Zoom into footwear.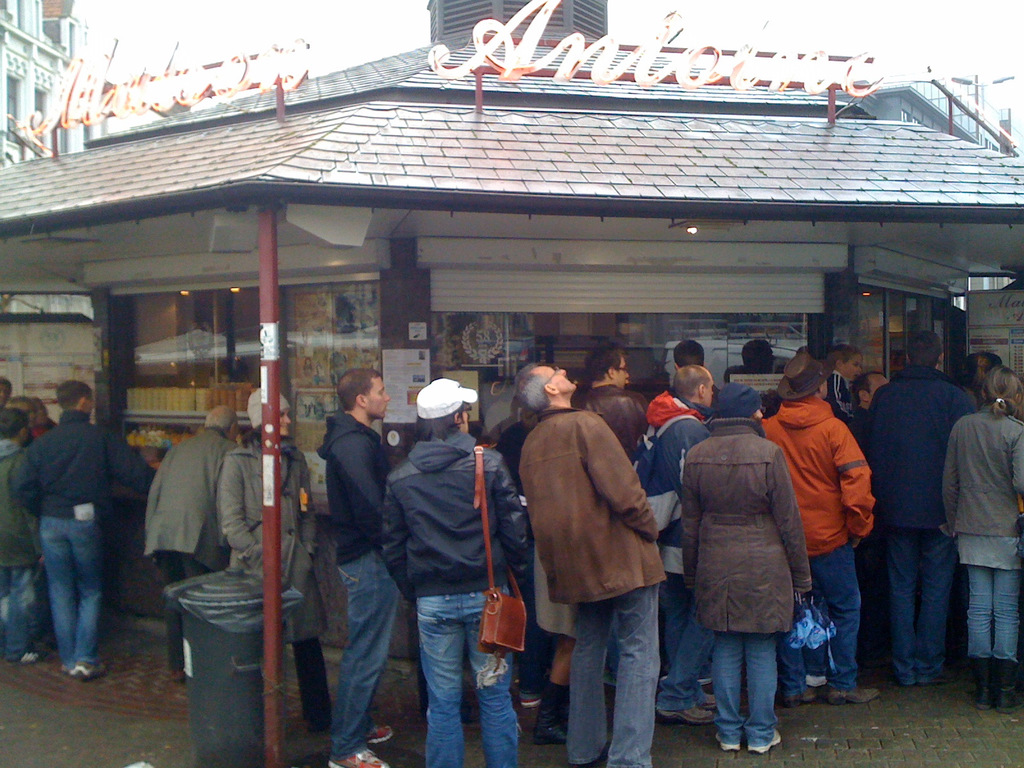
Zoom target: 785 685 812 707.
